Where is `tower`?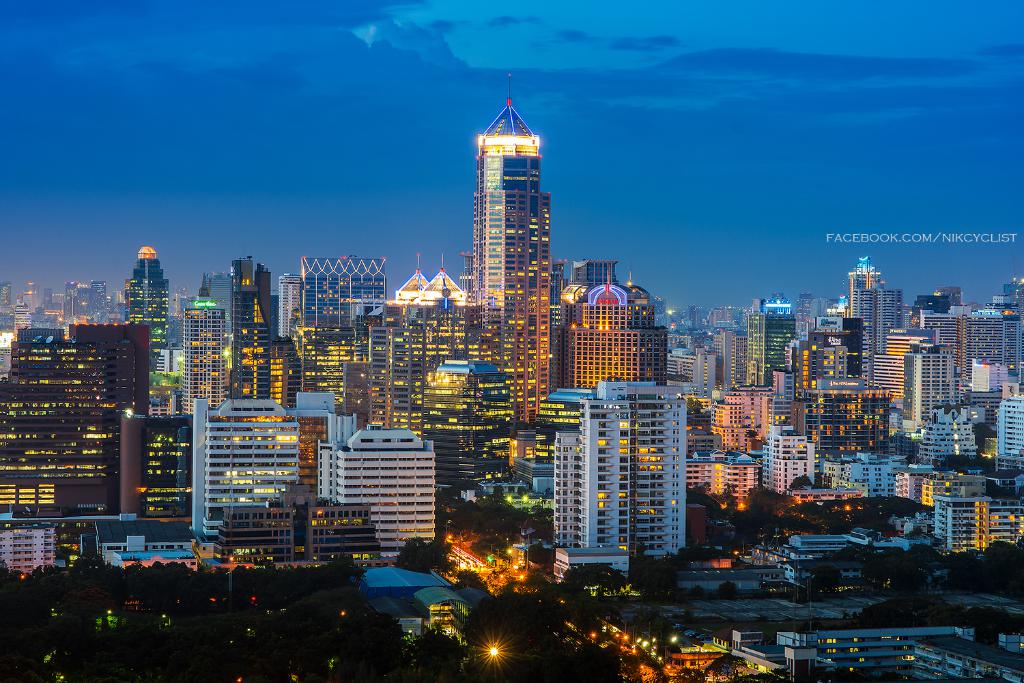
bbox=(907, 355, 956, 435).
